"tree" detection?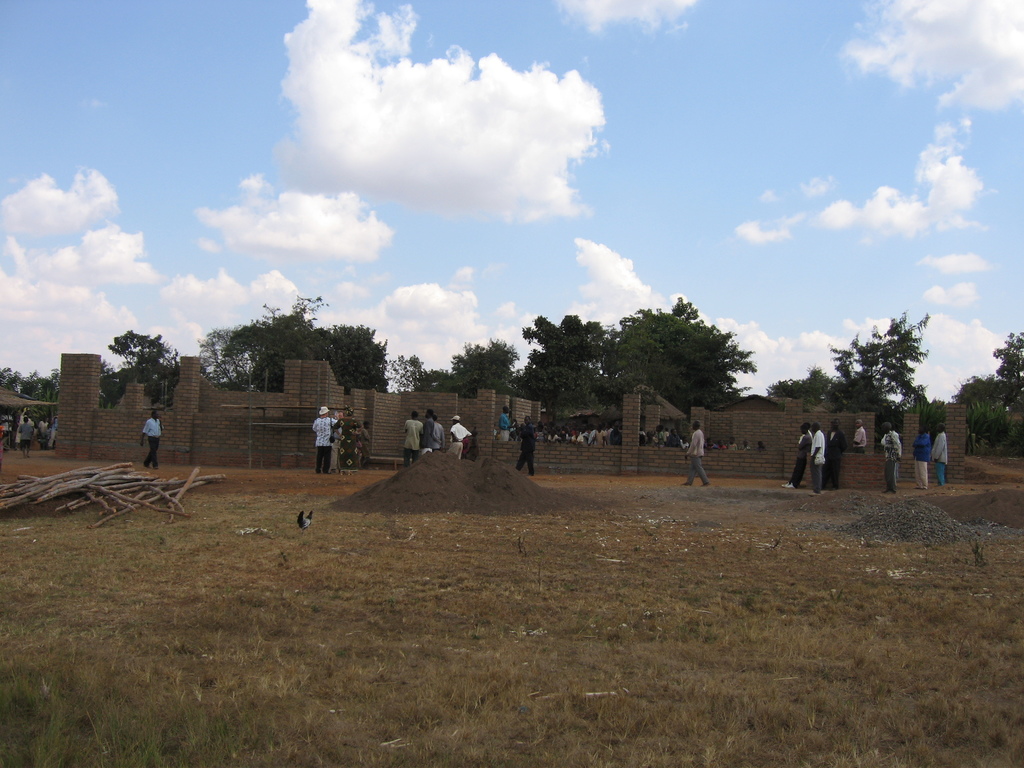
[599,292,762,401]
